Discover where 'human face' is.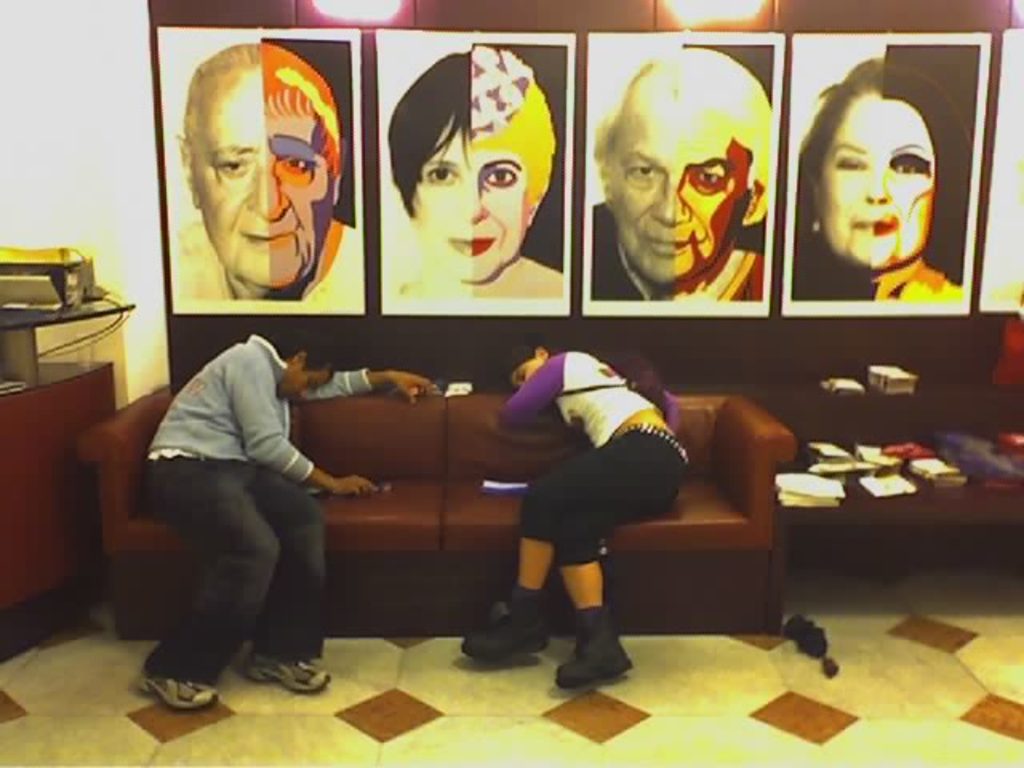
Discovered at {"x1": 822, "y1": 96, "x2": 938, "y2": 269}.
